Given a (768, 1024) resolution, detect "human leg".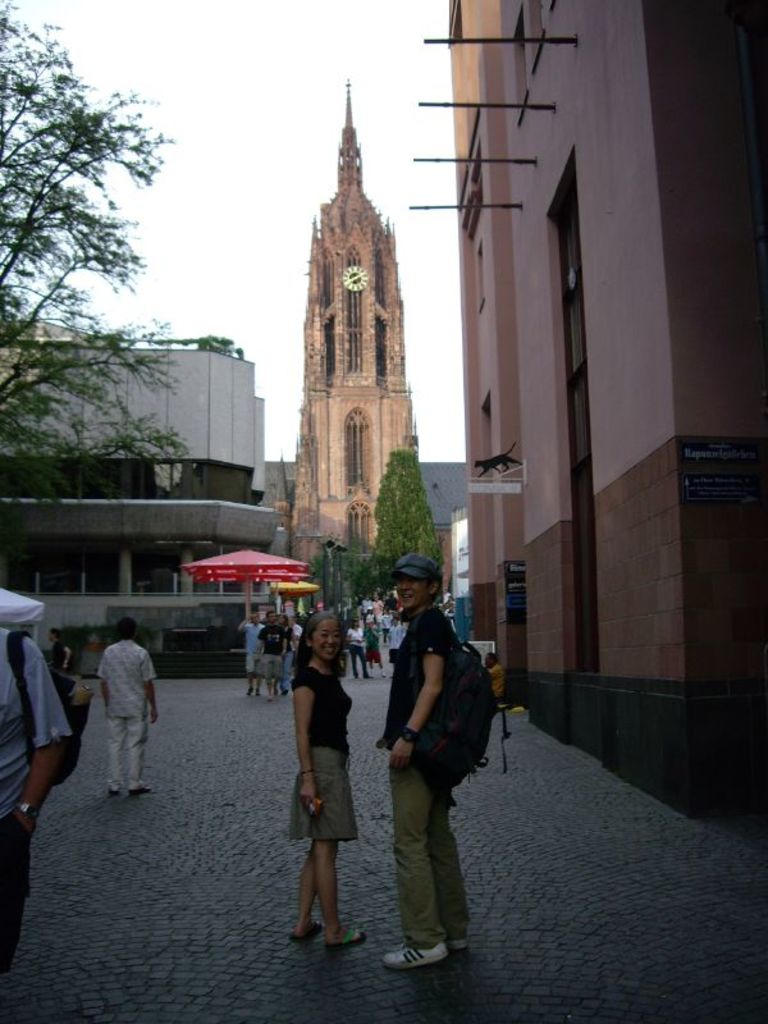
bbox=(248, 653, 287, 696).
